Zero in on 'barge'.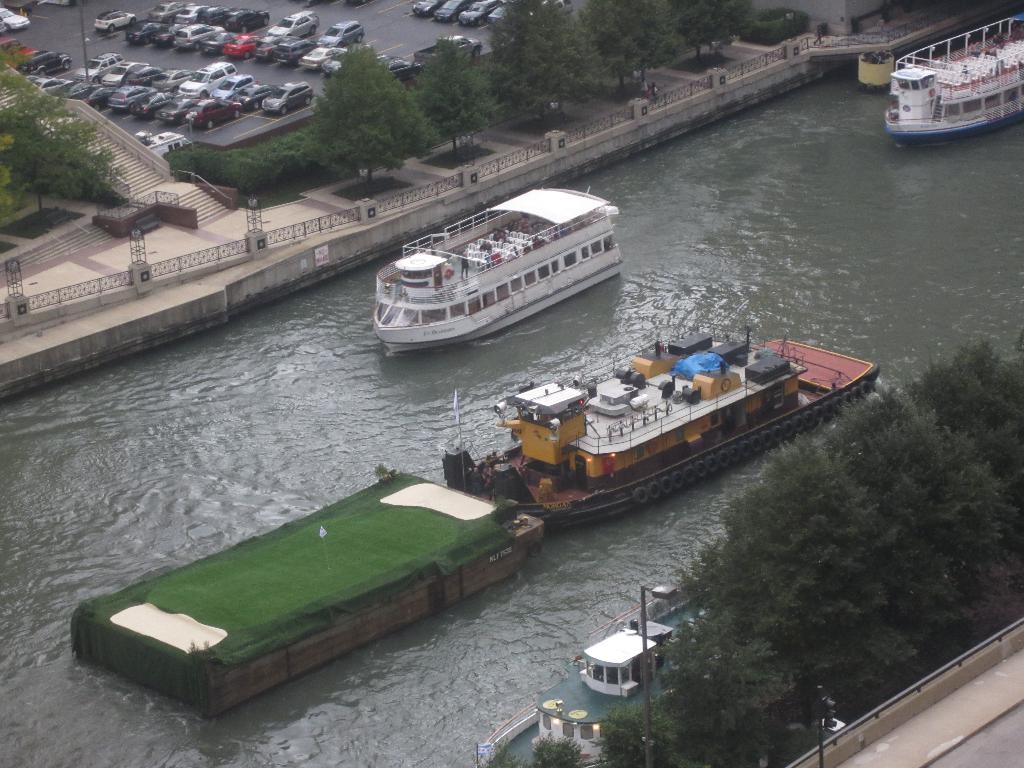
Zeroed in: rect(884, 12, 1023, 145).
